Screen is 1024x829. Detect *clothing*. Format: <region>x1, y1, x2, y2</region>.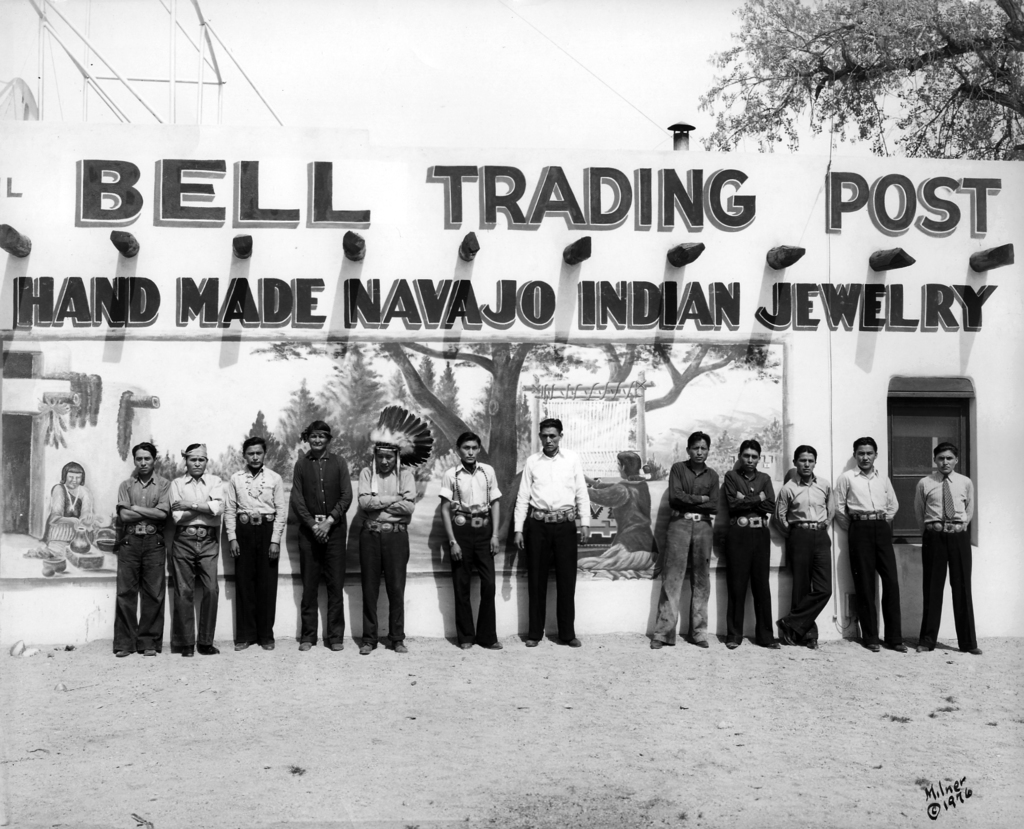
<region>289, 454, 353, 644</region>.
